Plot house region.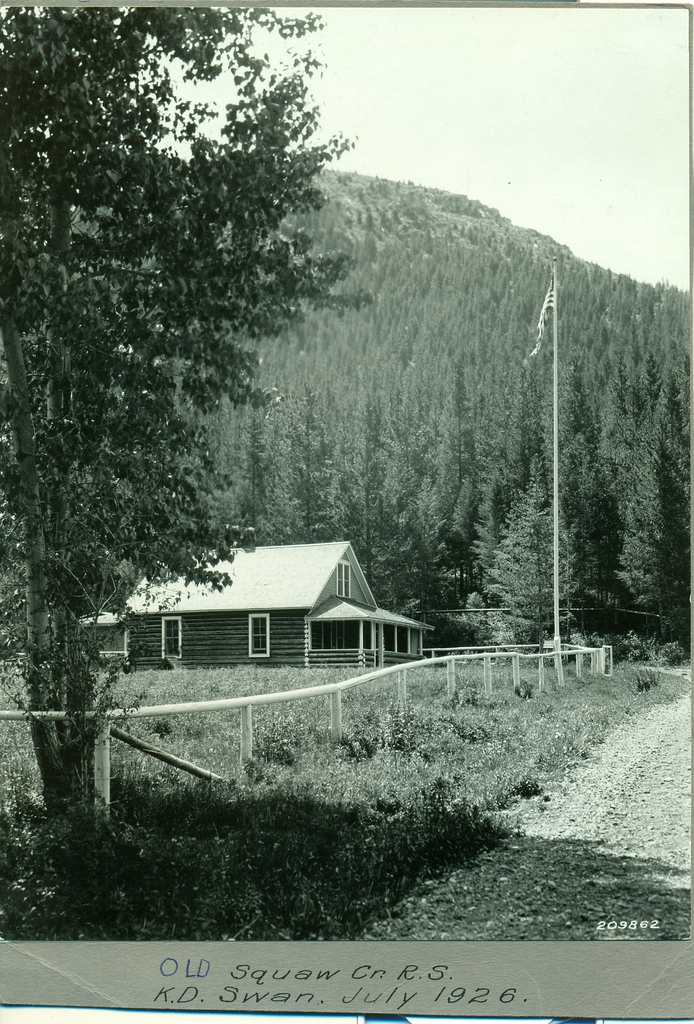
Plotted at bbox=[128, 541, 458, 689].
